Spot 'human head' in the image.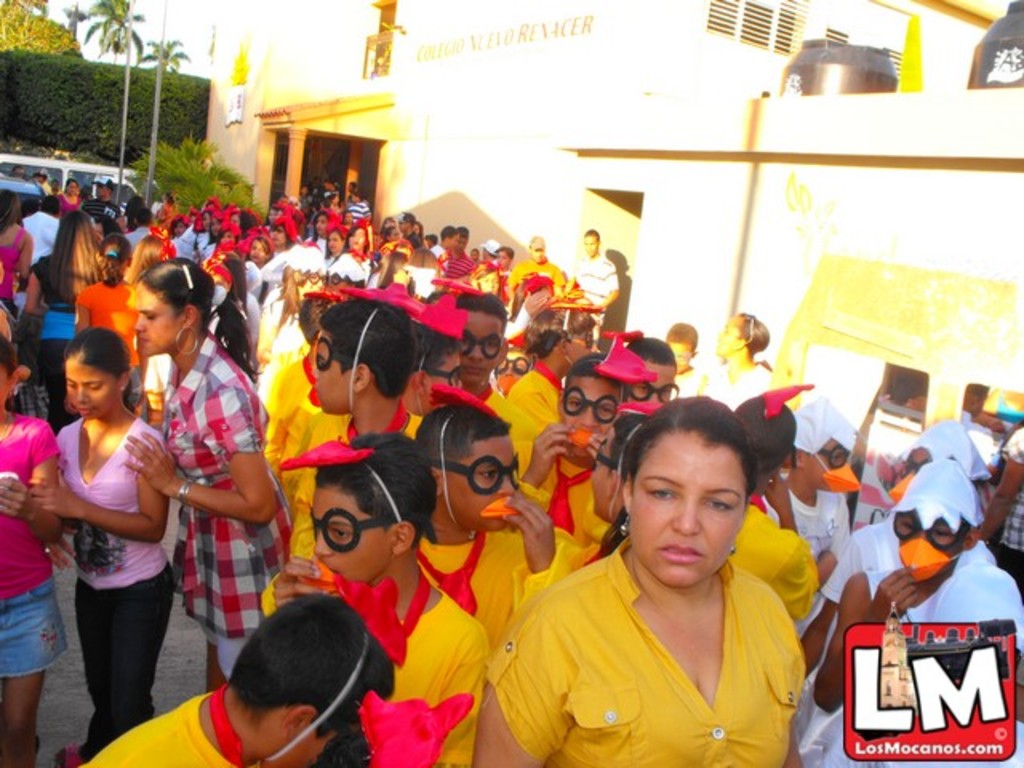
'human head' found at [794,405,854,493].
